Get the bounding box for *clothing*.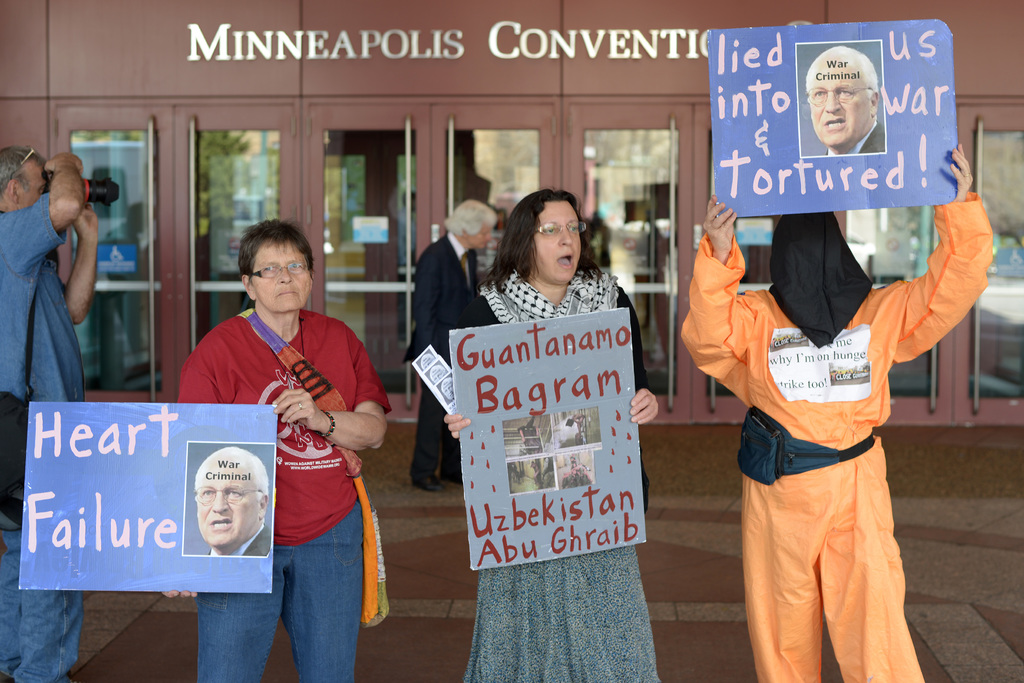
0/193/85/682.
